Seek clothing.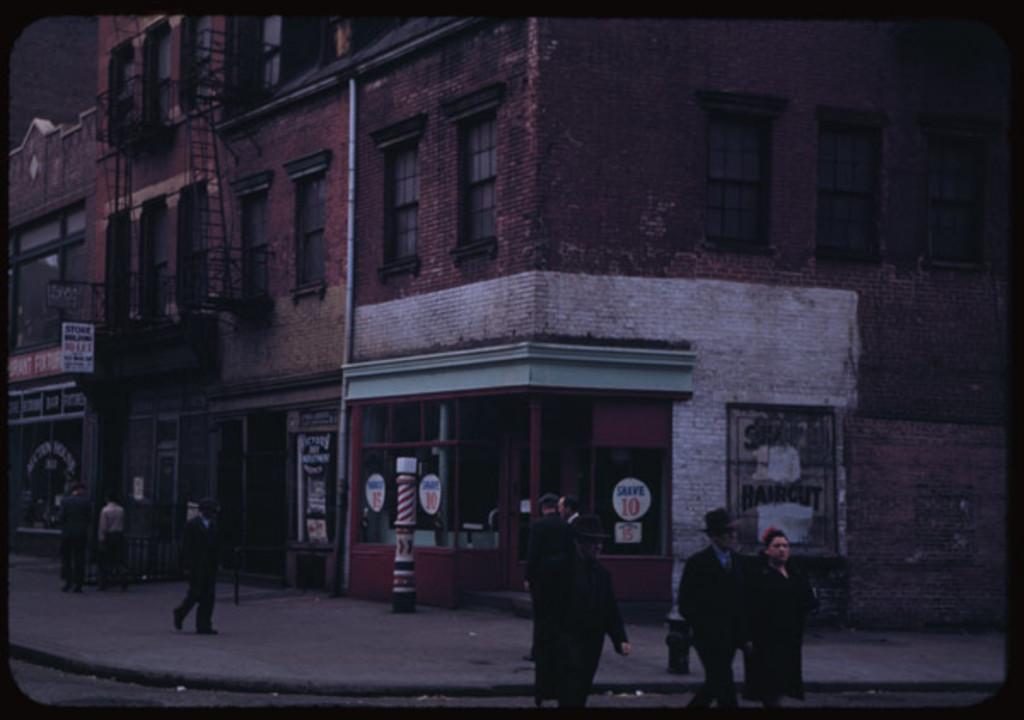
(x1=568, y1=508, x2=591, y2=537).
